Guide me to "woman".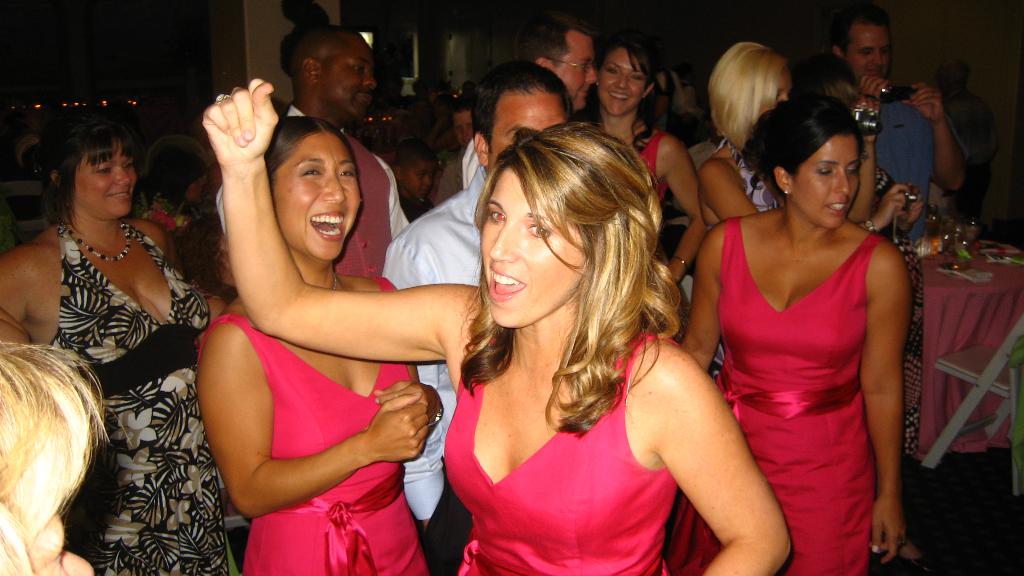
Guidance: BBox(133, 129, 203, 252).
